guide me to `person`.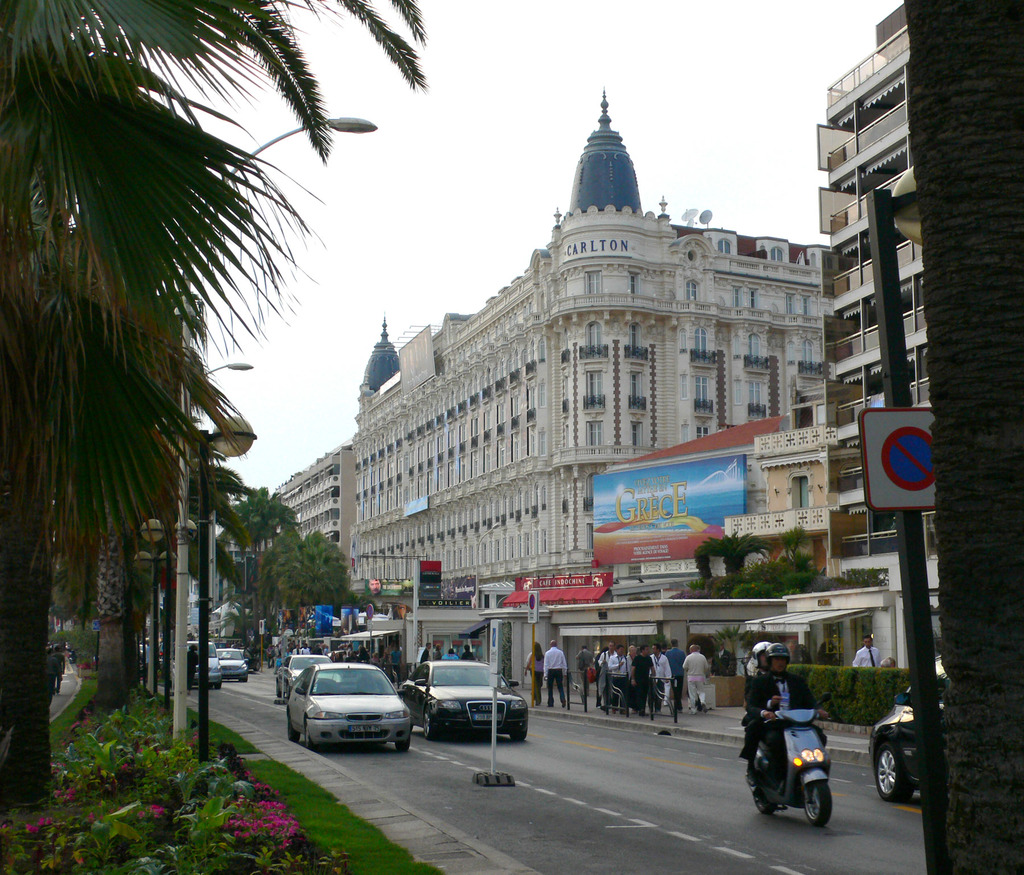
Guidance: bbox=(184, 646, 198, 692).
